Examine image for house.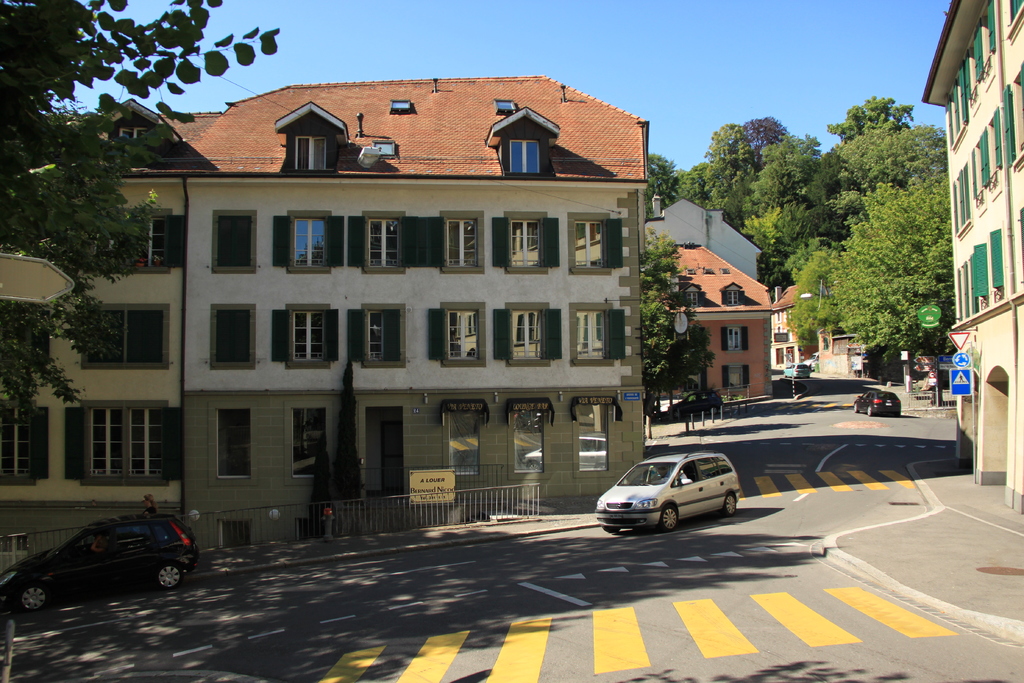
Examination result: select_region(648, 240, 778, 404).
